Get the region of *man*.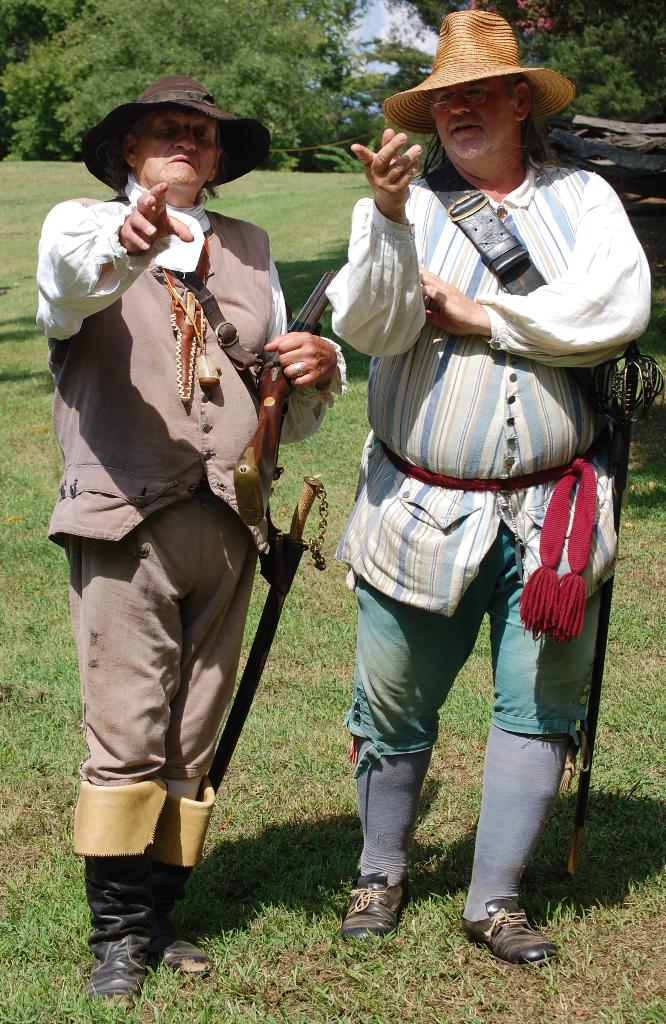
(x1=26, y1=29, x2=355, y2=1014).
